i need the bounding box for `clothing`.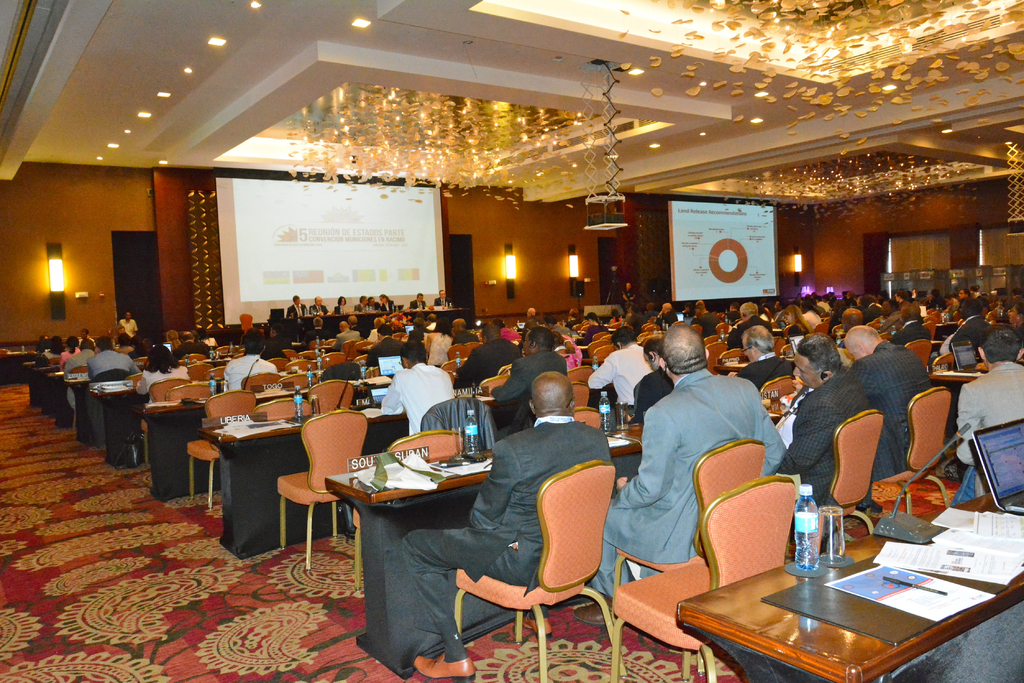
Here it is: [left=332, top=303, right=346, bottom=316].
